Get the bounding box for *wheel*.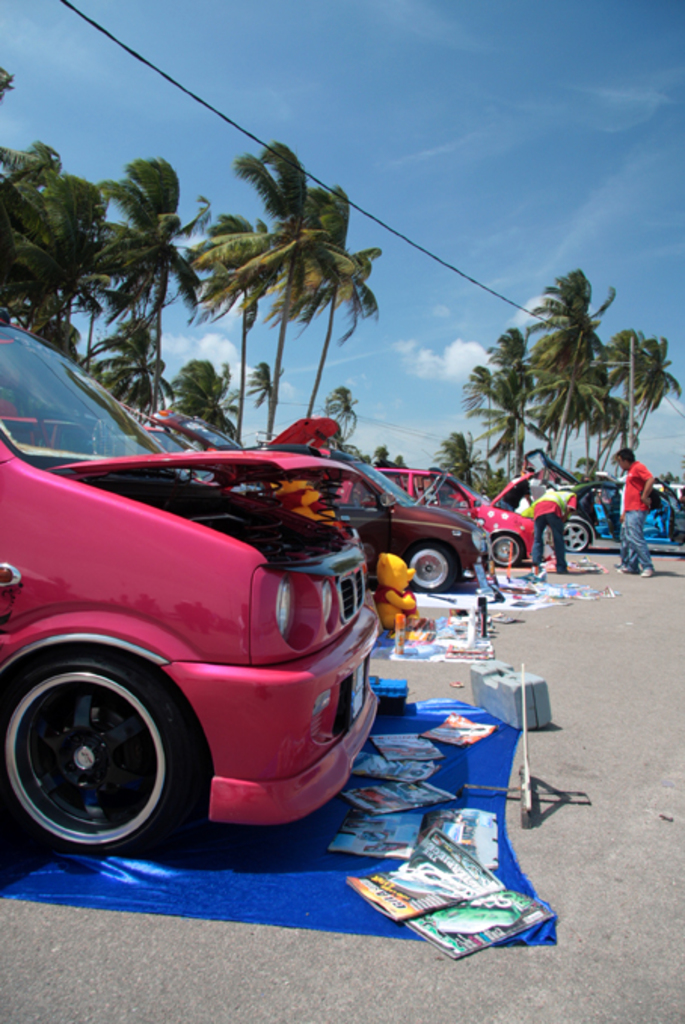
(404, 534, 462, 593).
